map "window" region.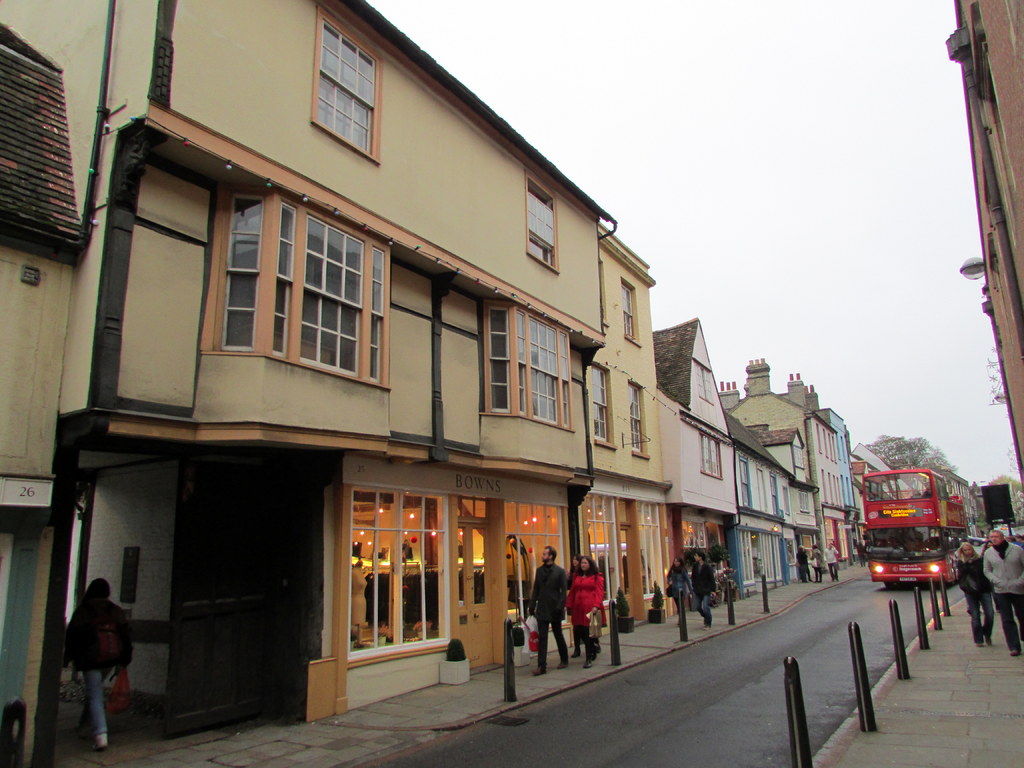
Mapped to [769,474,781,518].
